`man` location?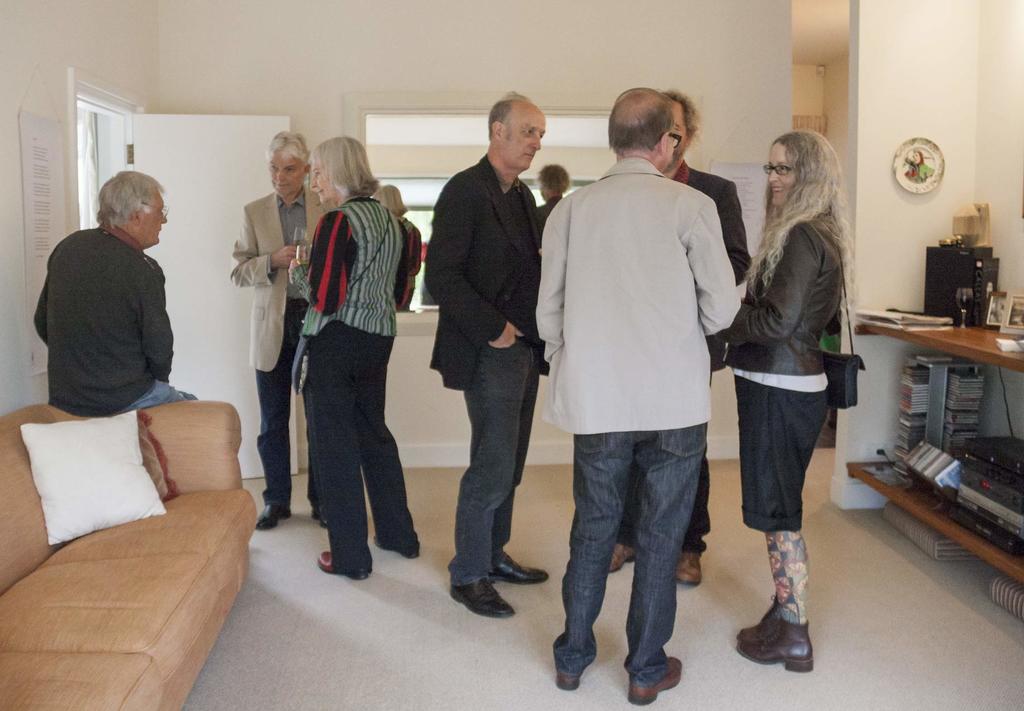
detection(421, 88, 552, 620)
